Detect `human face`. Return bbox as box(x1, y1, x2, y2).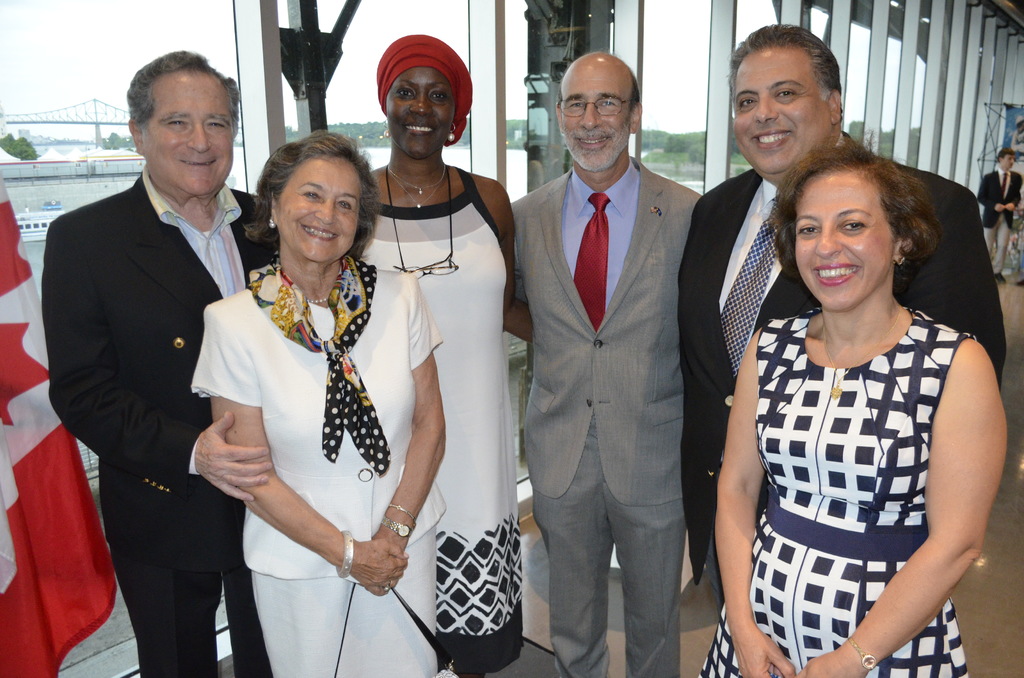
box(143, 70, 236, 192).
